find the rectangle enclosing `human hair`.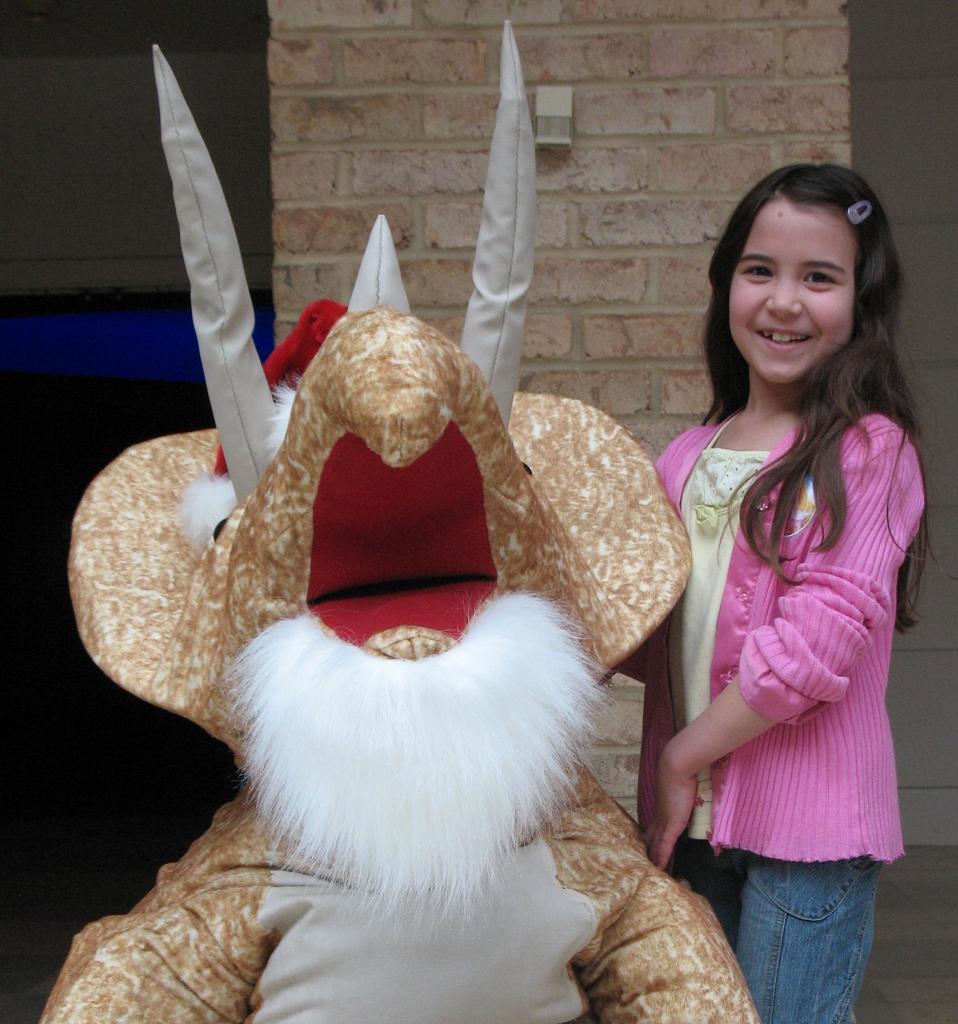
(696, 154, 957, 641).
